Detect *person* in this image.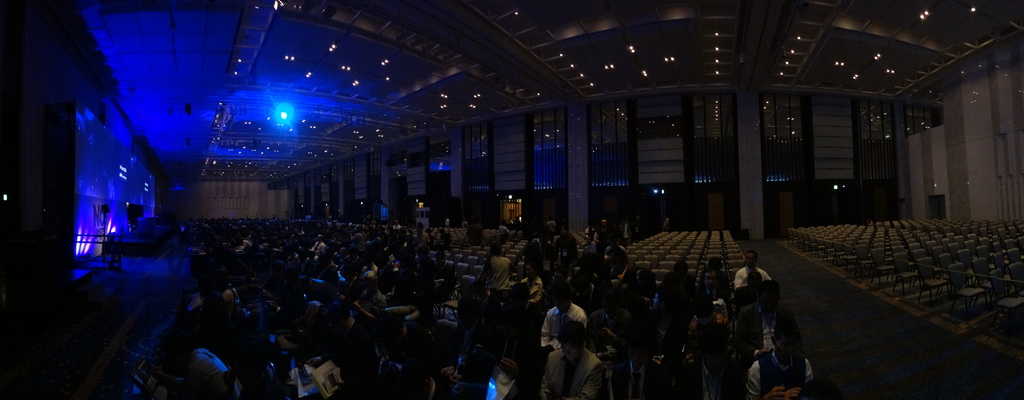
Detection: [x1=718, y1=251, x2=773, y2=314].
